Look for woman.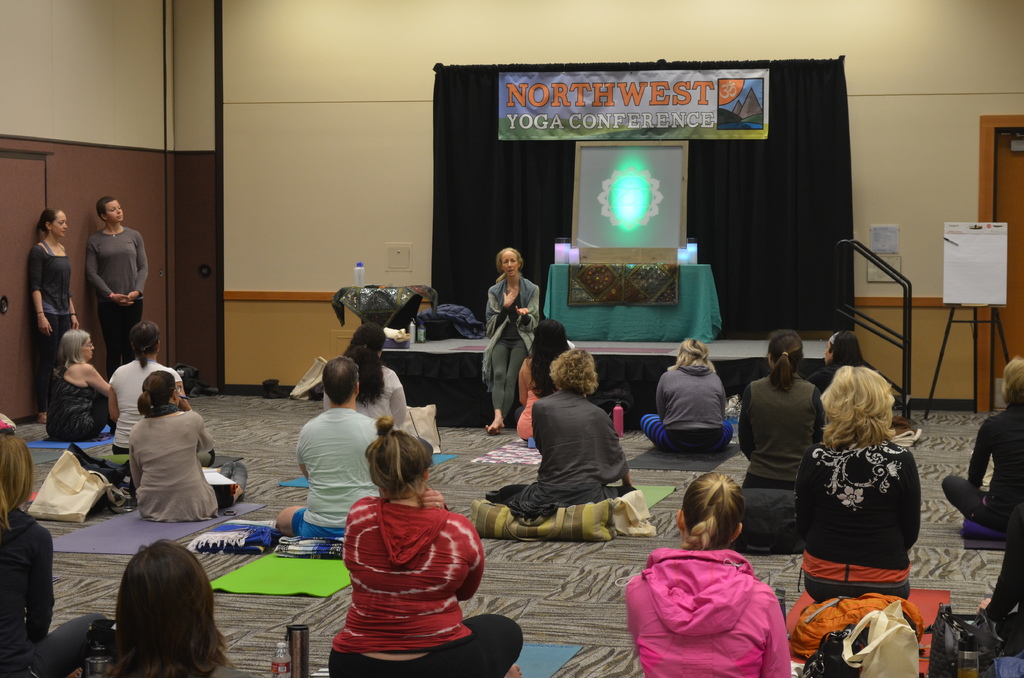
Found: l=316, t=423, r=484, b=670.
